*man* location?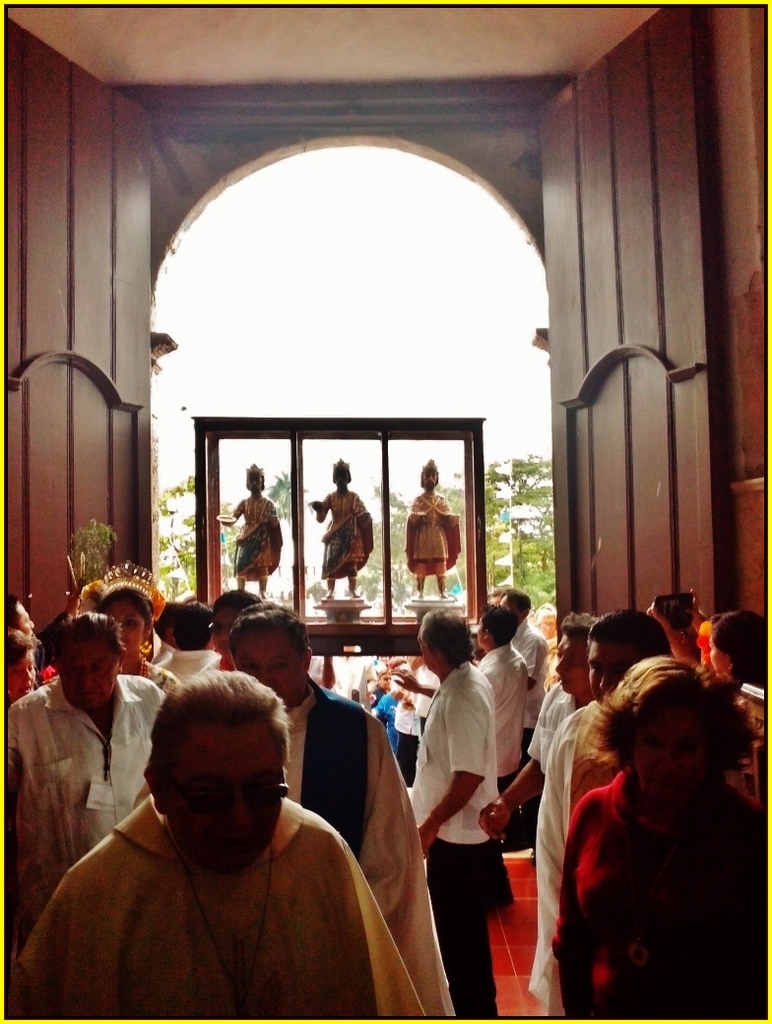
box=[0, 592, 34, 641]
